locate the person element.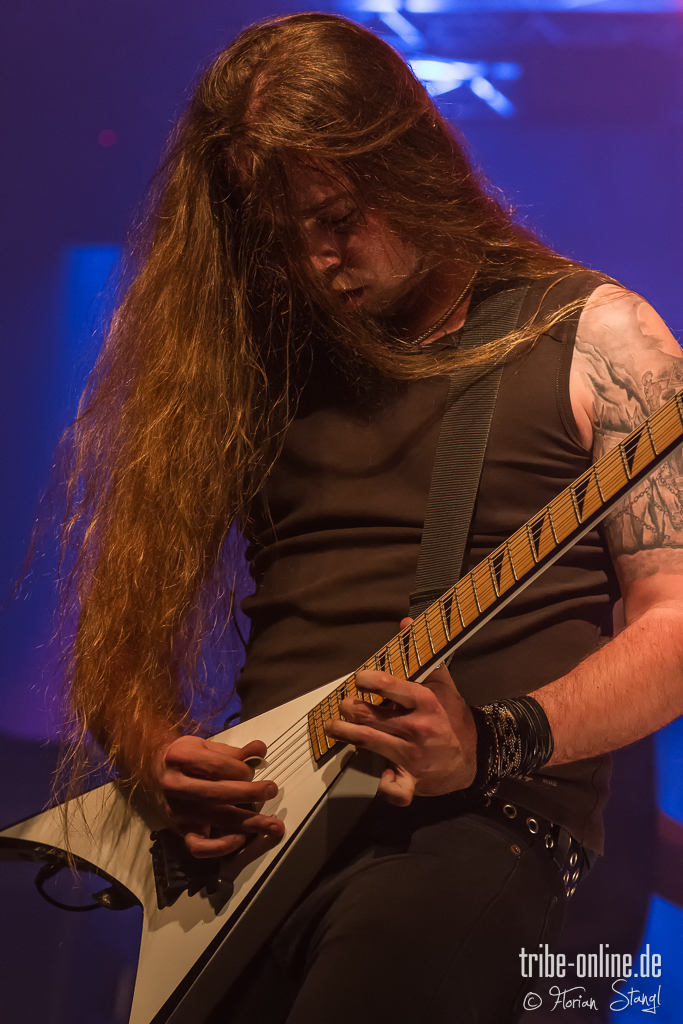
Element bbox: <box>54,22,665,981</box>.
